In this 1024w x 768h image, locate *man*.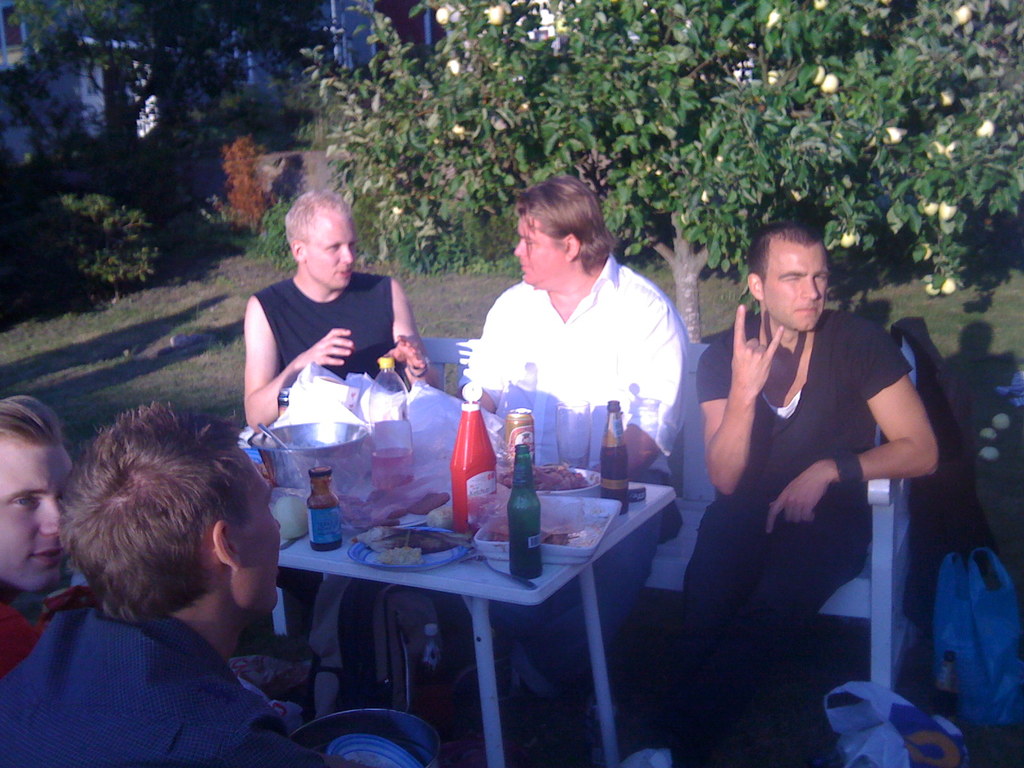
Bounding box: (x1=236, y1=180, x2=454, y2=699).
